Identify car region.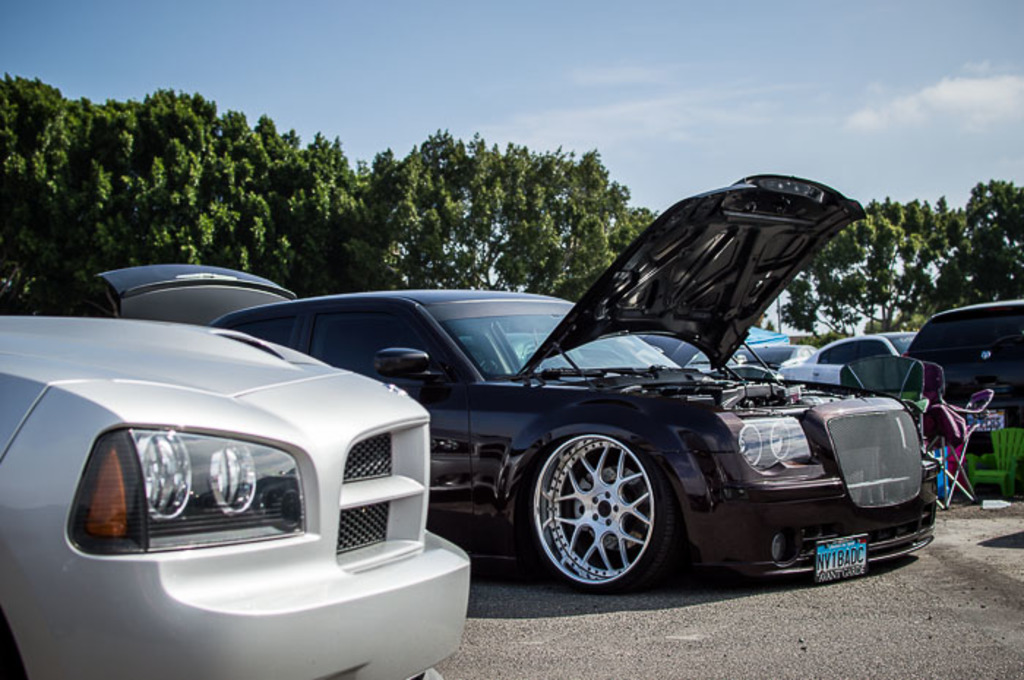
Region: (left=714, top=335, right=831, bottom=370).
